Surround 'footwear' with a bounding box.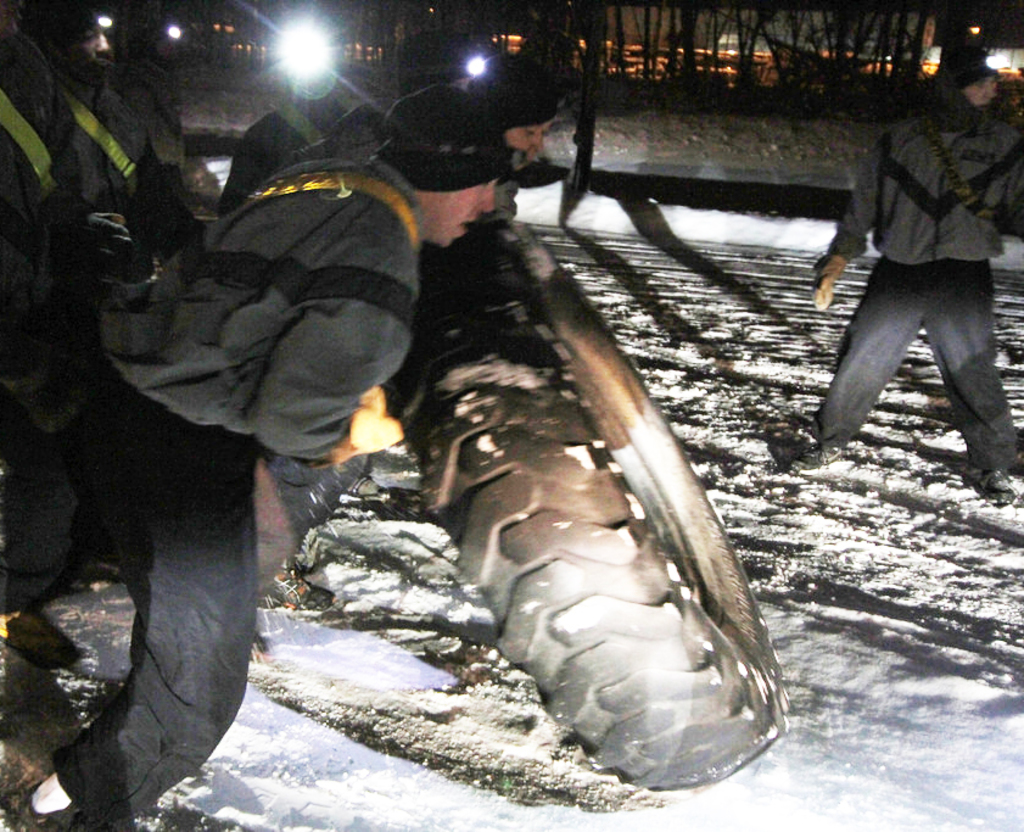
bbox=[779, 432, 828, 474].
